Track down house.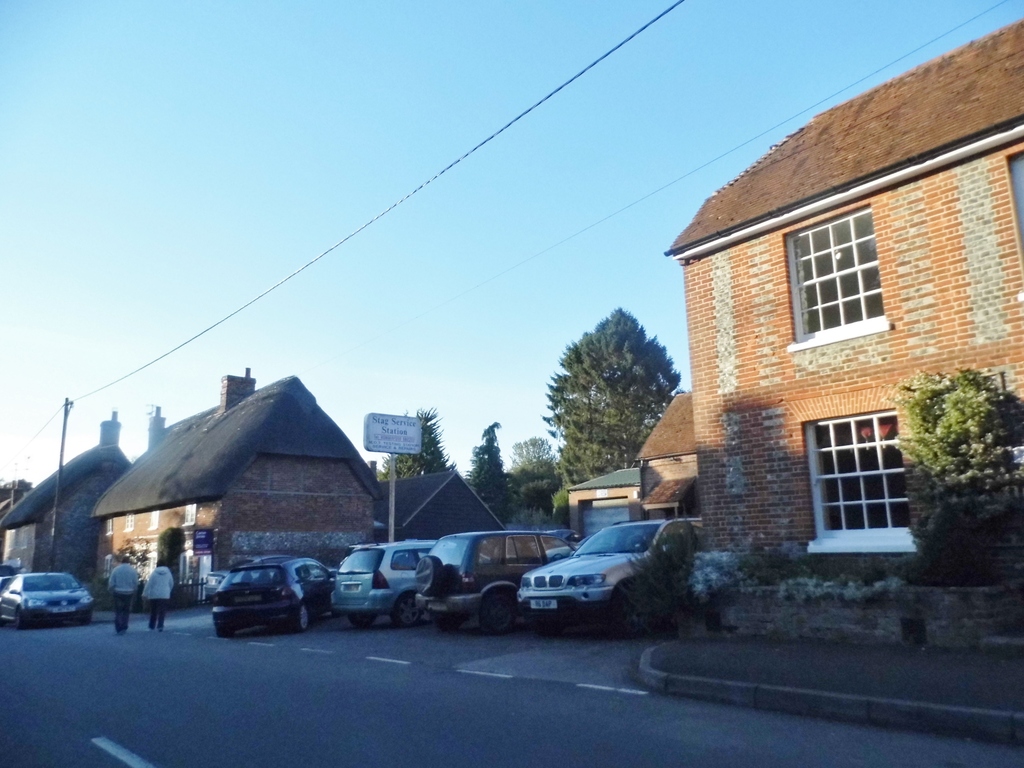
Tracked to crop(662, 21, 1023, 641).
